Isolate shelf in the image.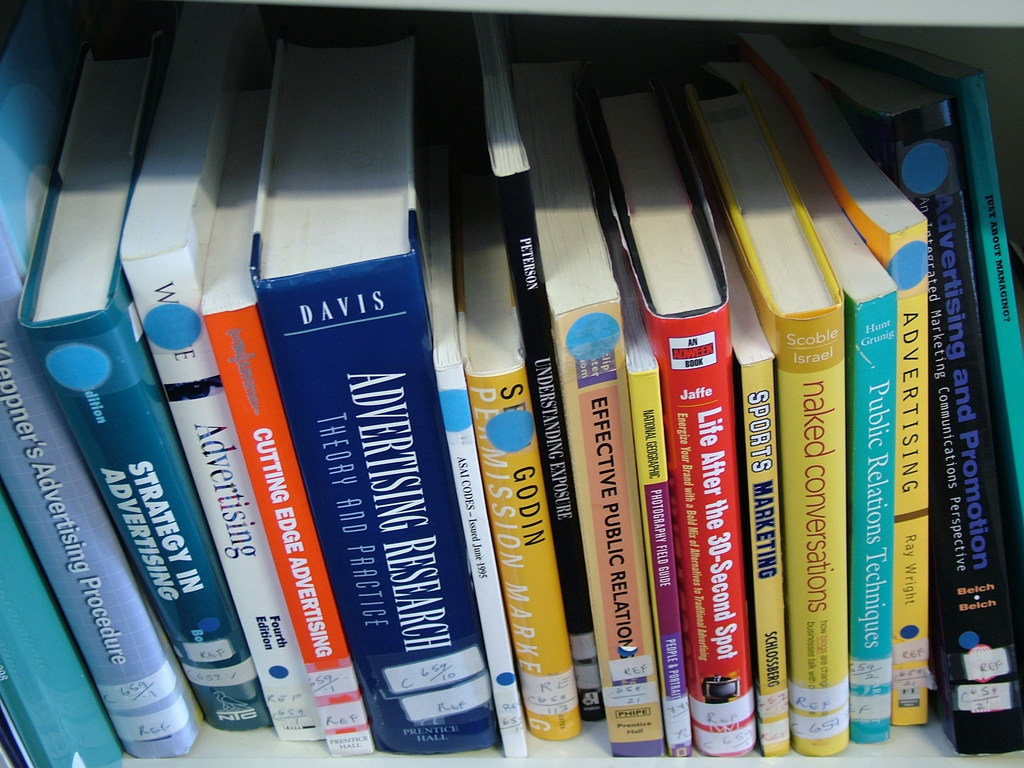
Isolated region: x1=0, y1=0, x2=1023, y2=767.
